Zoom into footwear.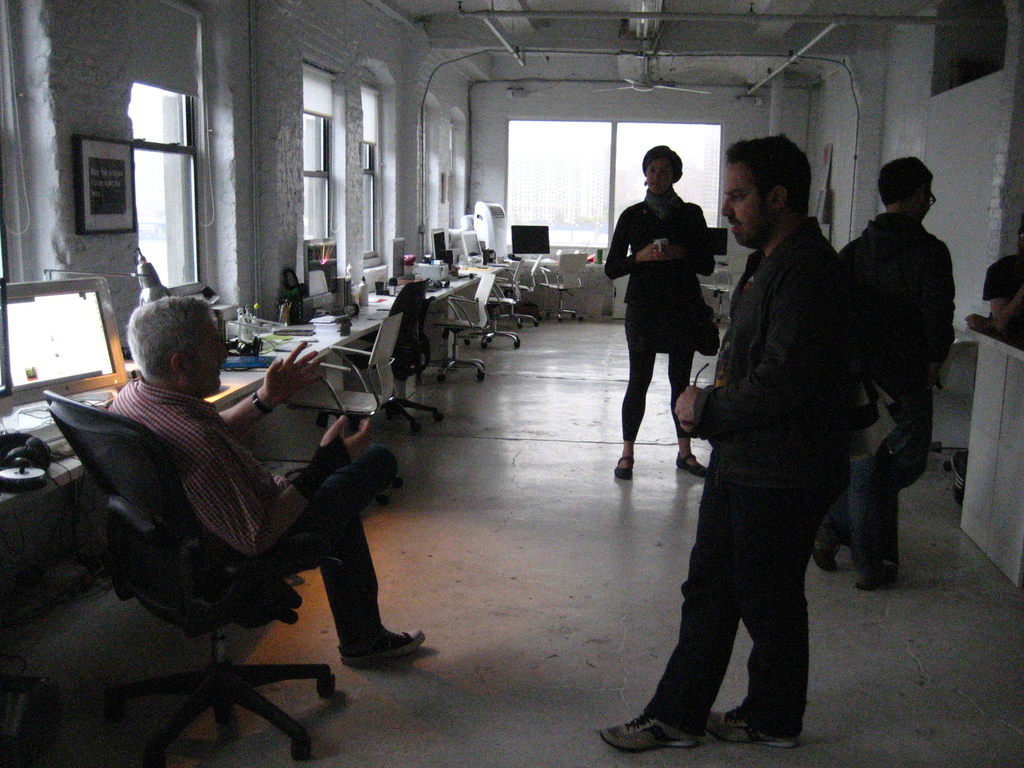
Zoom target: <bbox>335, 627, 427, 668</bbox>.
